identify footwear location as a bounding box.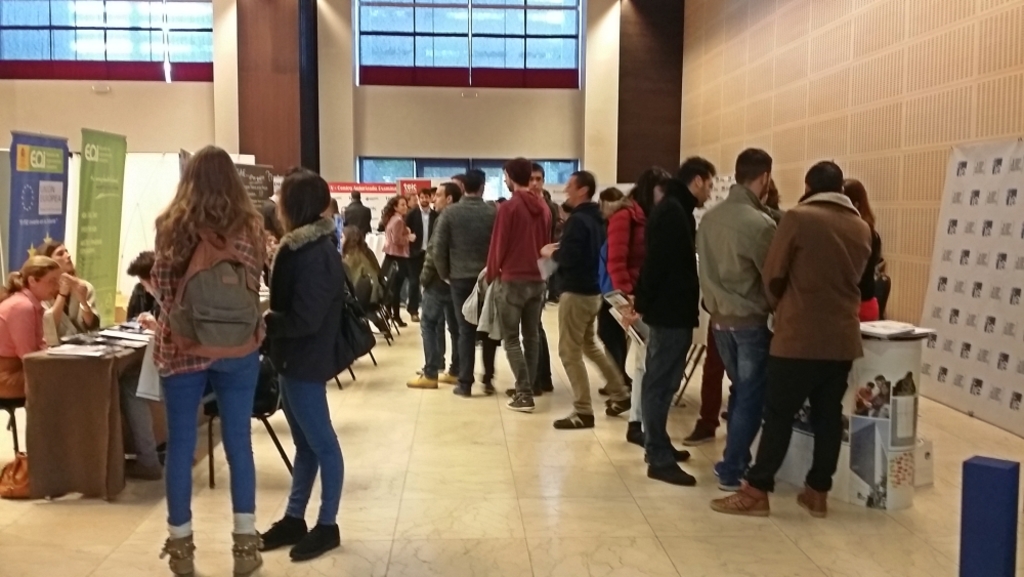
x1=681, y1=424, x2=713, y2=442.
